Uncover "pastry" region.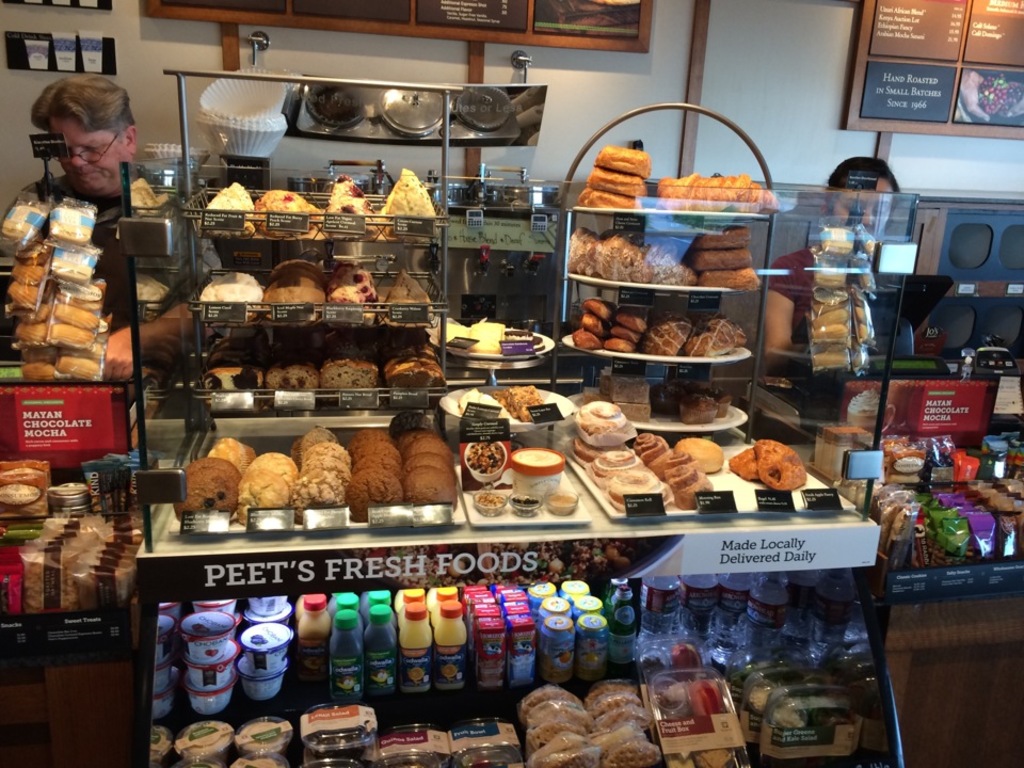
Uncovered: [left=732, top=445, right=819, bottom=505].
